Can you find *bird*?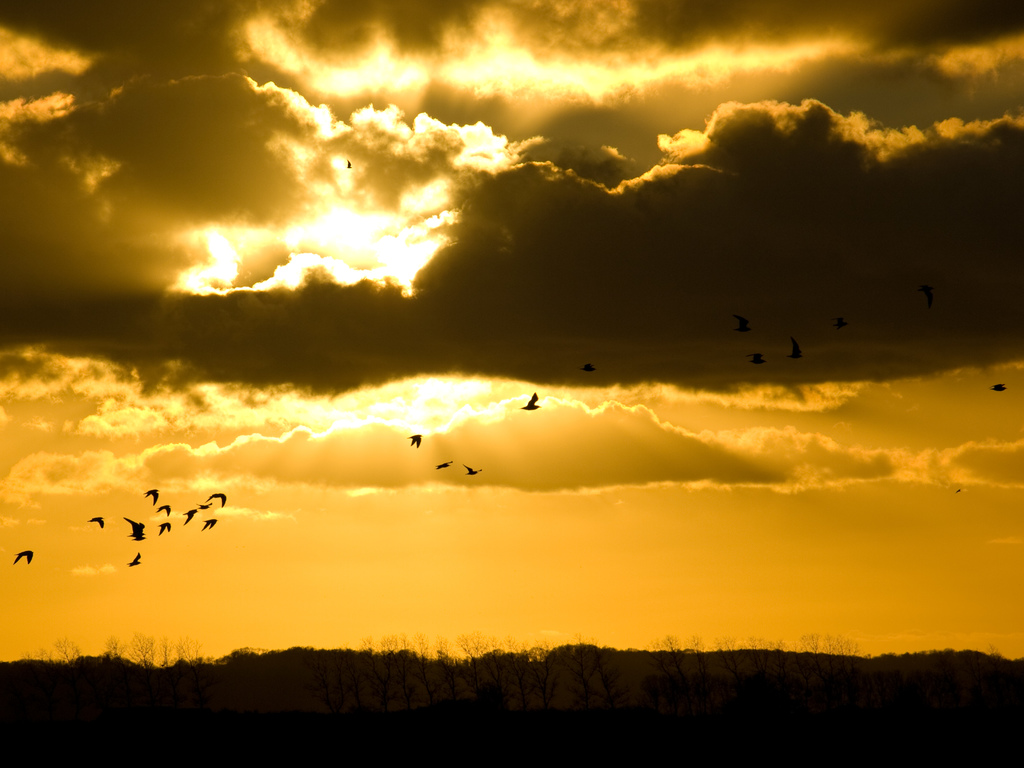
Yes, bounding box: <box>743,353,768,365</box>.
